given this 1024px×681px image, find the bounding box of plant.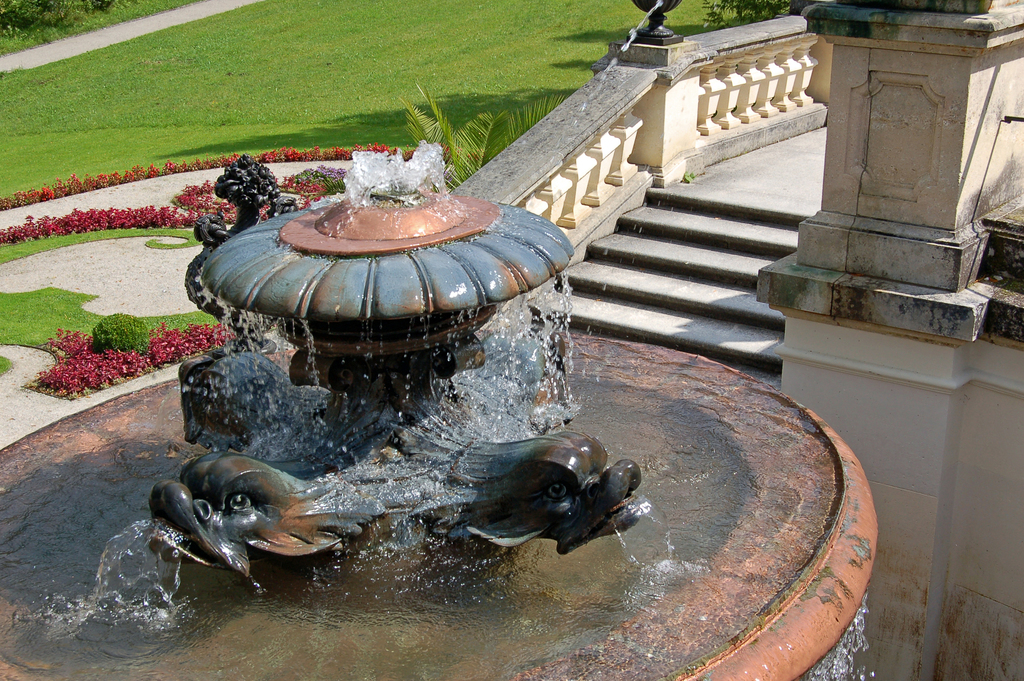
left=292, top=165, right=342, bottom=192.
